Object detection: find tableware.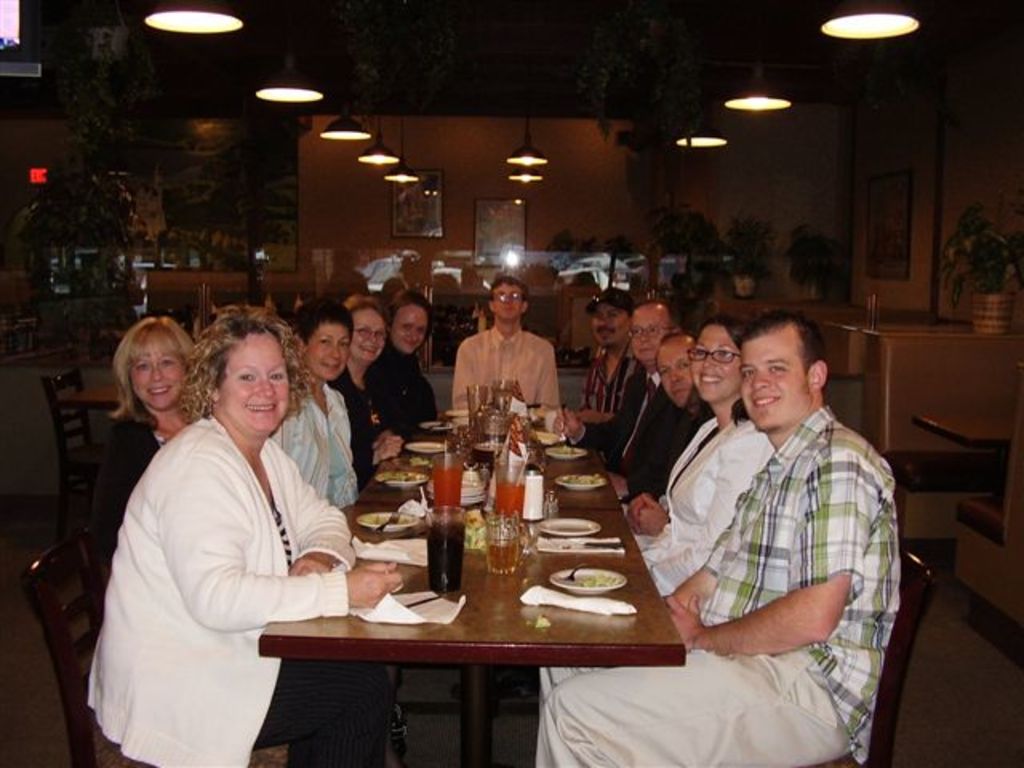
locate(550, 570, 630, 592).
